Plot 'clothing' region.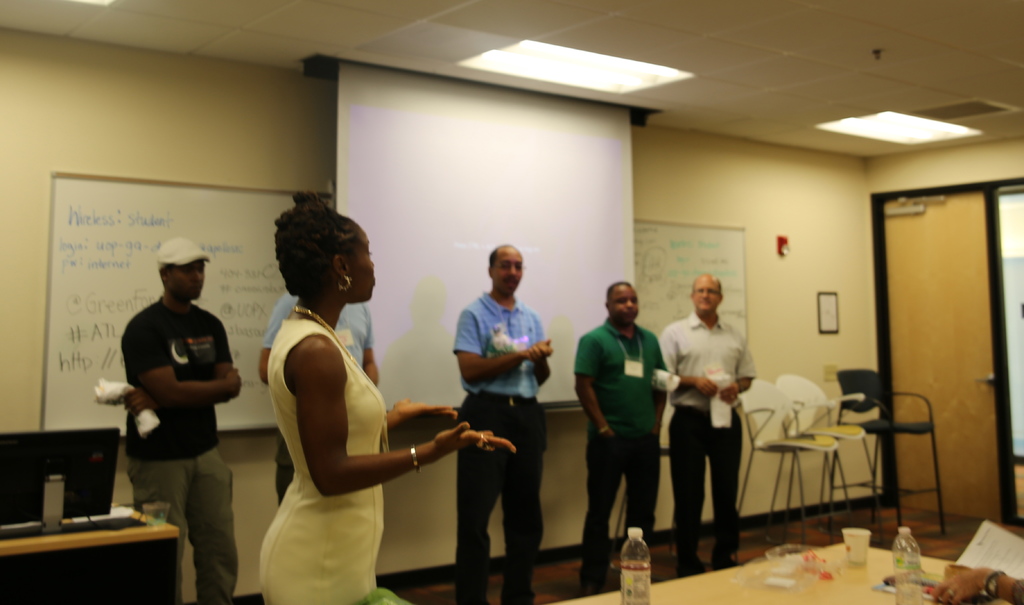
Plotted at box=[118, 293, 241, 602].
